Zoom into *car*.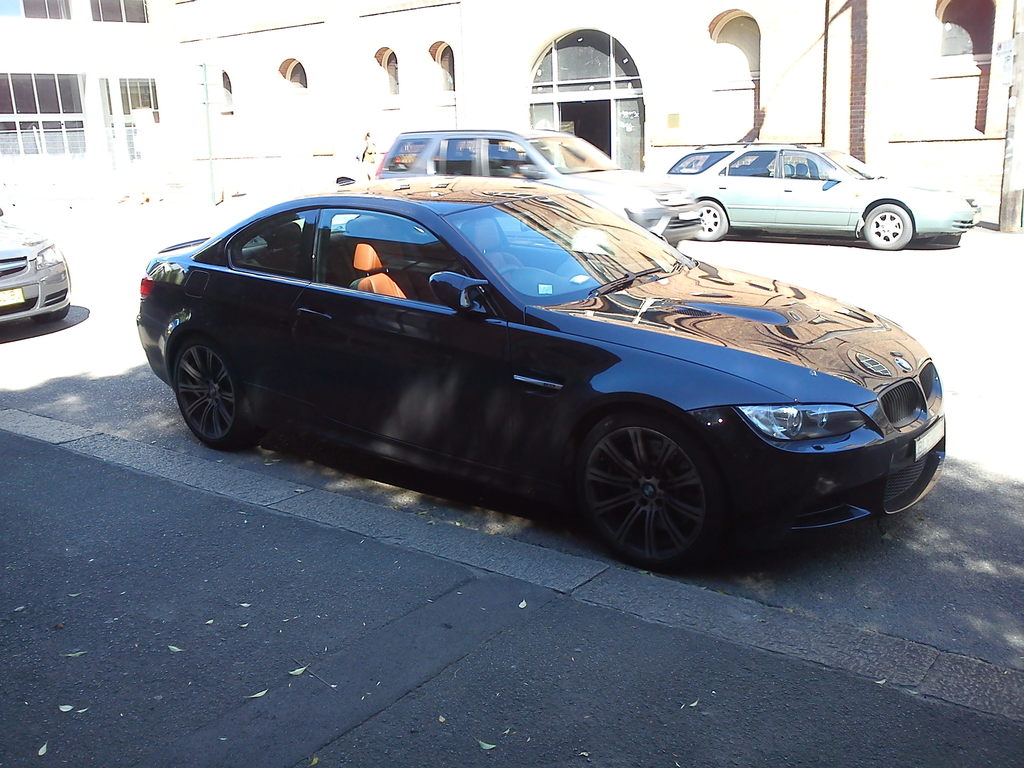
Zoom target: <region>0, 216, 70, 316</region>.
